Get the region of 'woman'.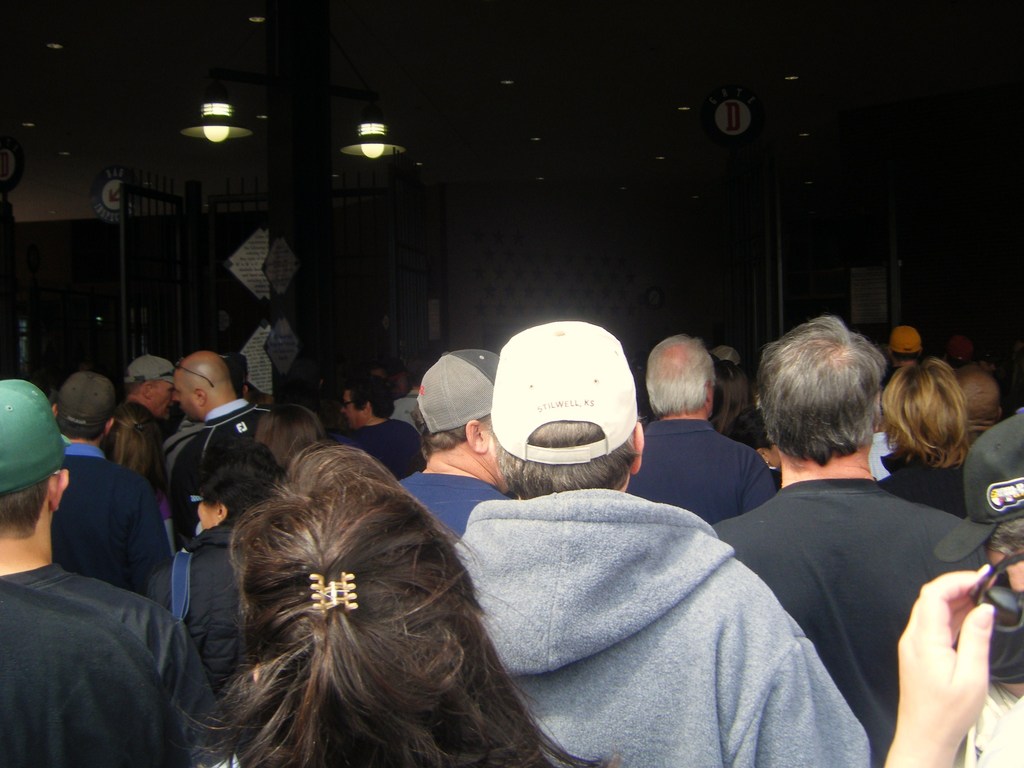
x1=196 y1=442 x2=604 y2=767.
